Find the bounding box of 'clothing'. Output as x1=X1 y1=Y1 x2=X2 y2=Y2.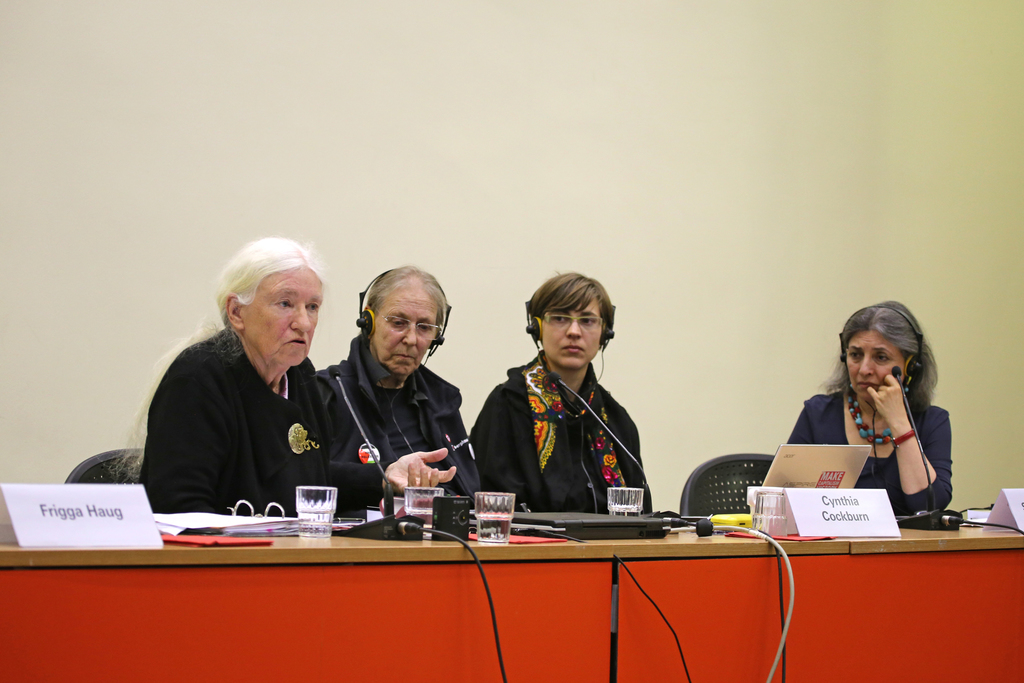
x1=469 y1=356 x2=655 y2=514.
